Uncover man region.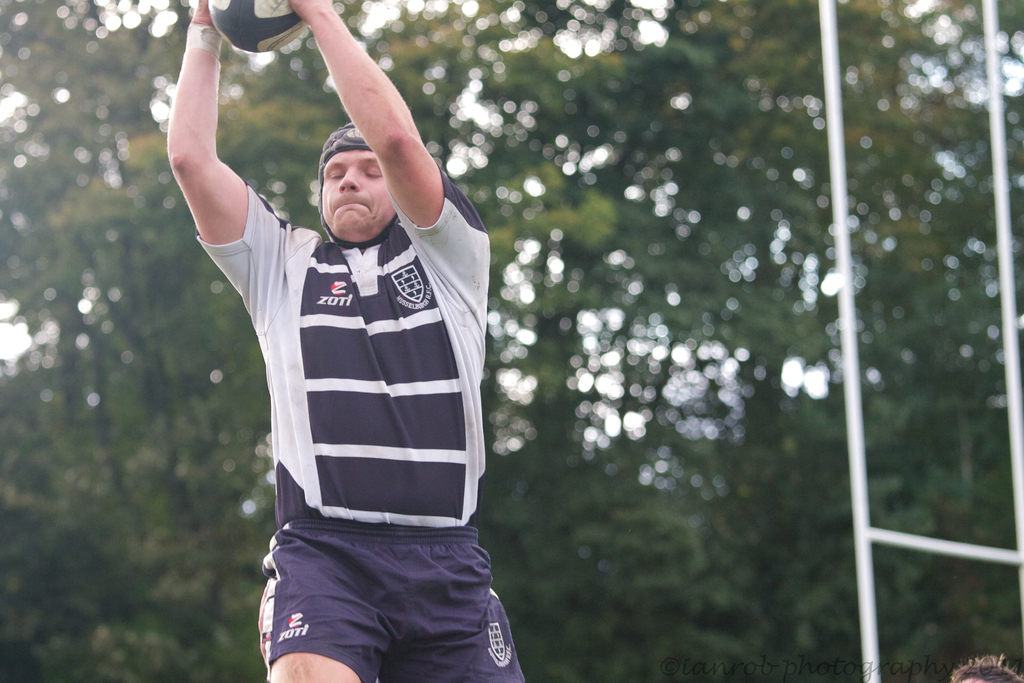
Uncovered: 150,0,531,682.
